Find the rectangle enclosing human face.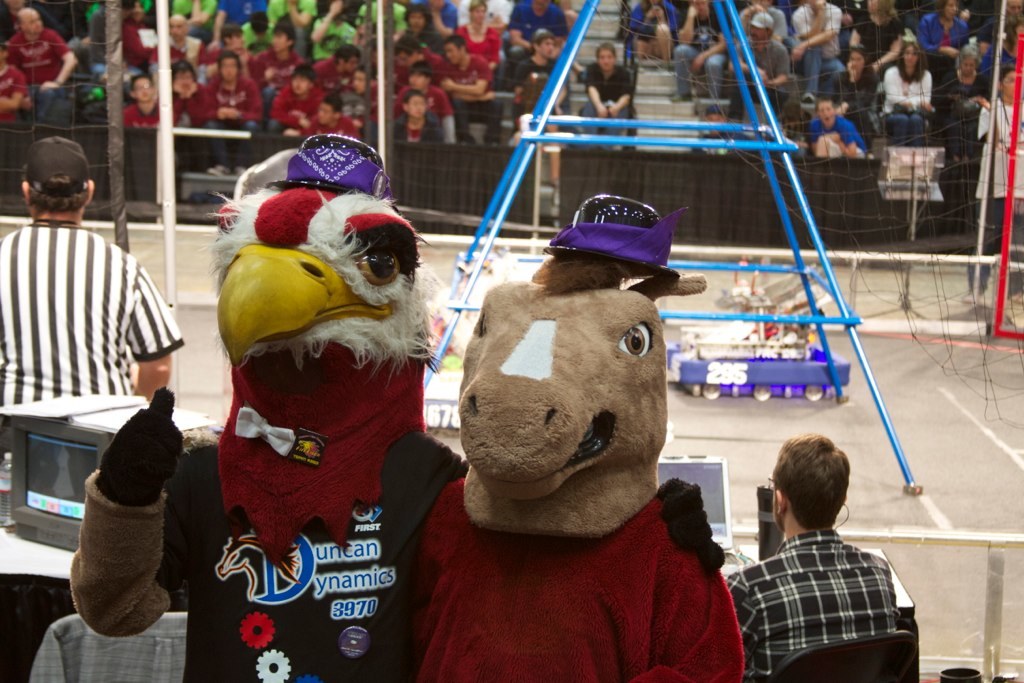
Rect(409, 96, 425, 119).
